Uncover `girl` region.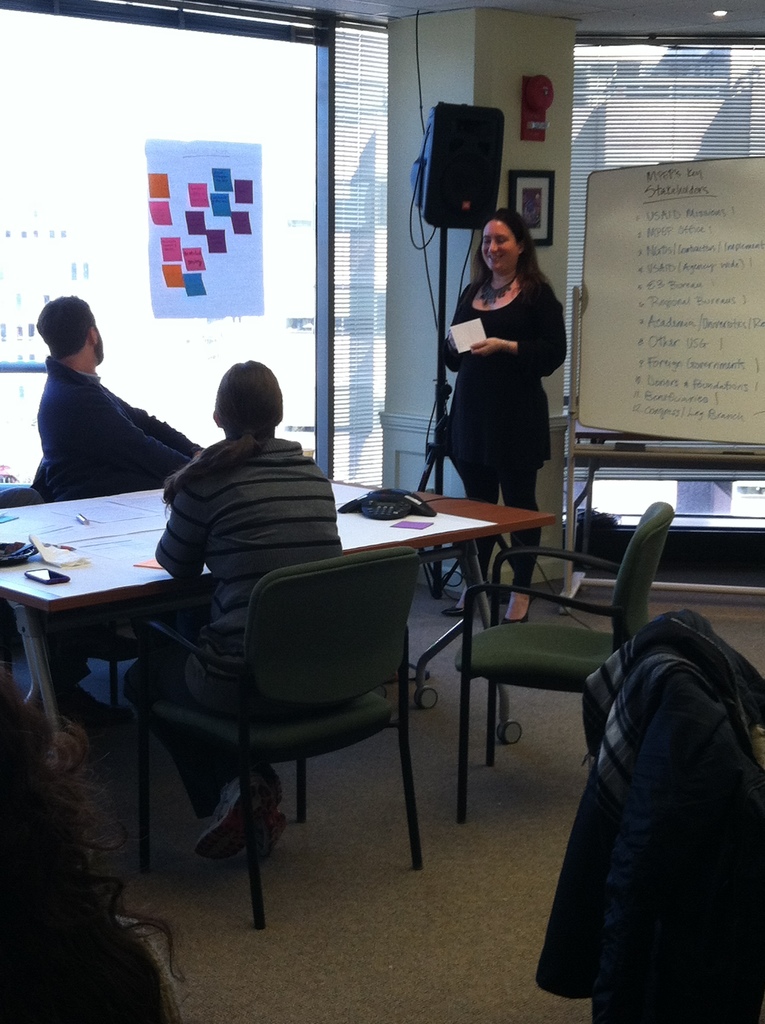
Uncovered: locate(435, 202, 569, 626).
